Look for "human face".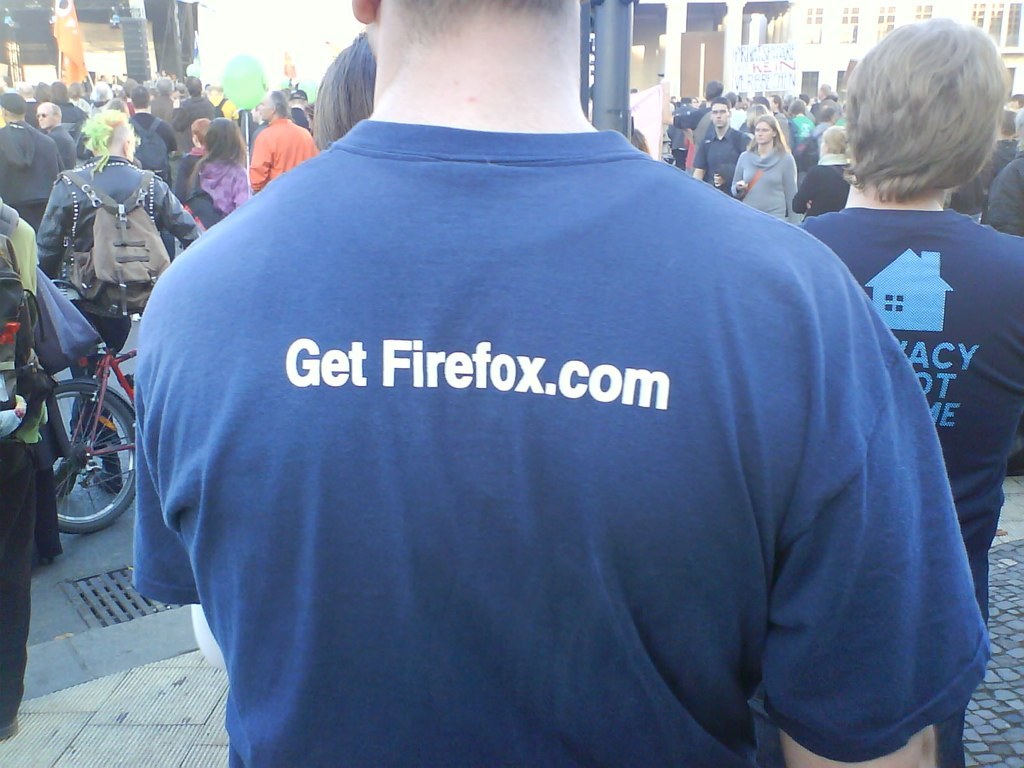
Found: {"x1": 754, "y1": 121, "x2": 774, "y2": 147}.
